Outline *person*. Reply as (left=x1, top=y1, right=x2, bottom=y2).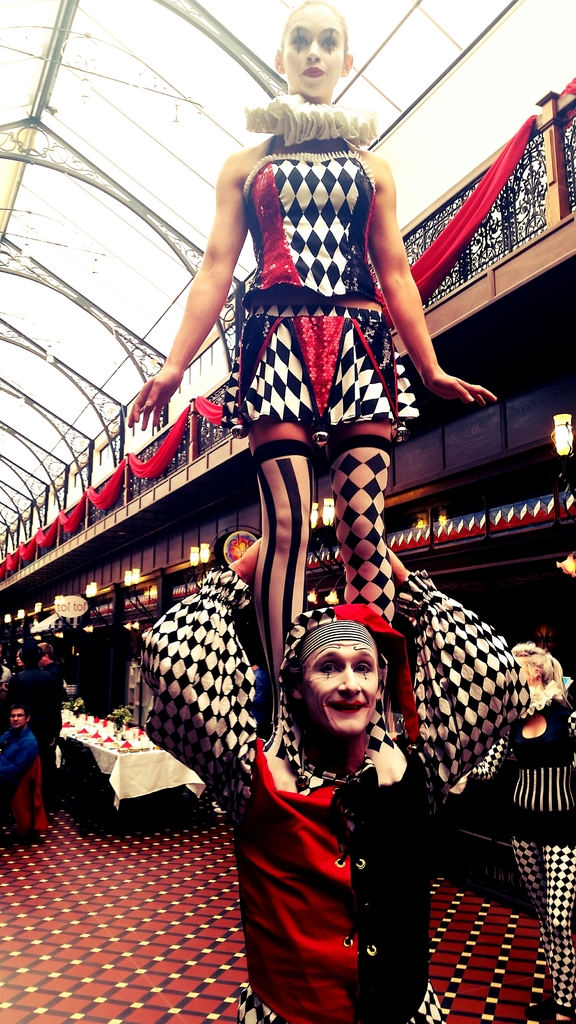
(left=0, top=701, right=53, bottom=860).
